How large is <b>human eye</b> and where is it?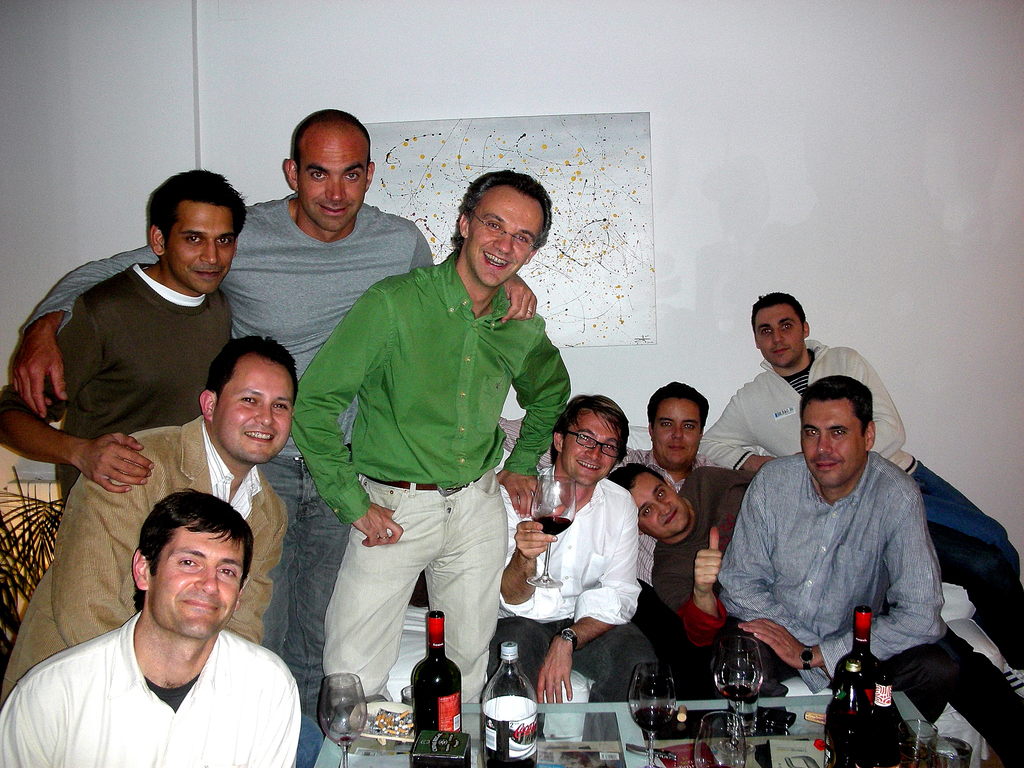
Bounding box: rect(340, 168, 361, 184).
